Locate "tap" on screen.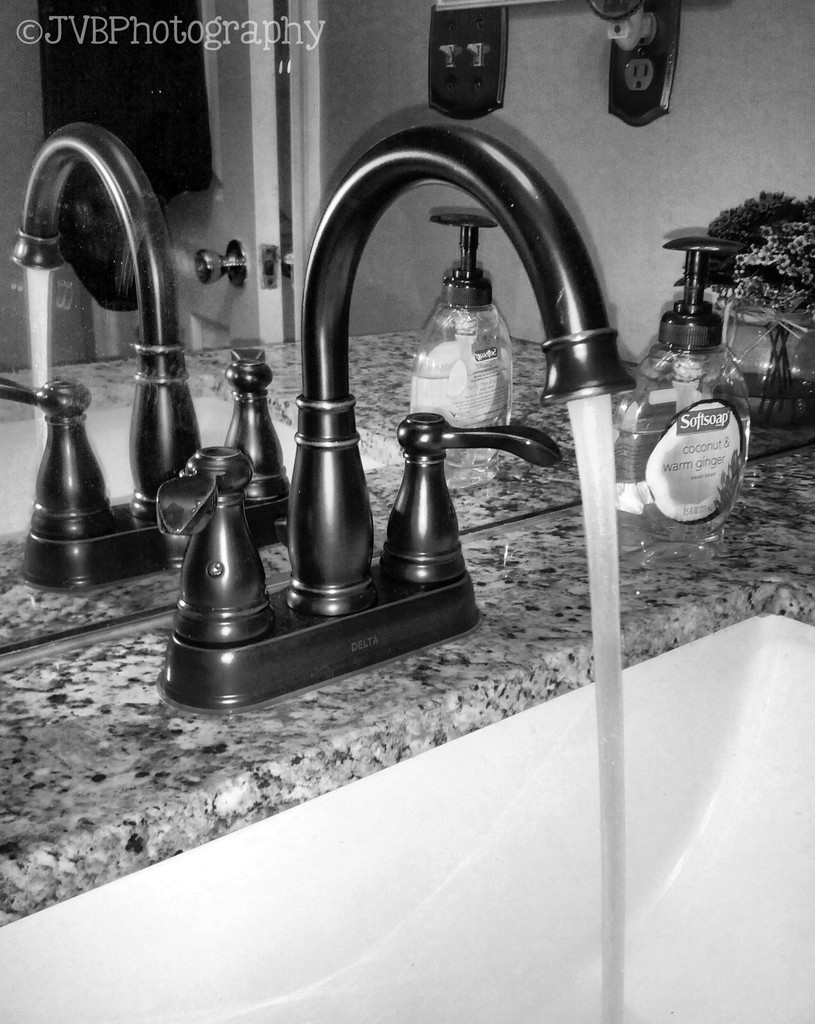
On screen at 287, 128, 637, 623.
